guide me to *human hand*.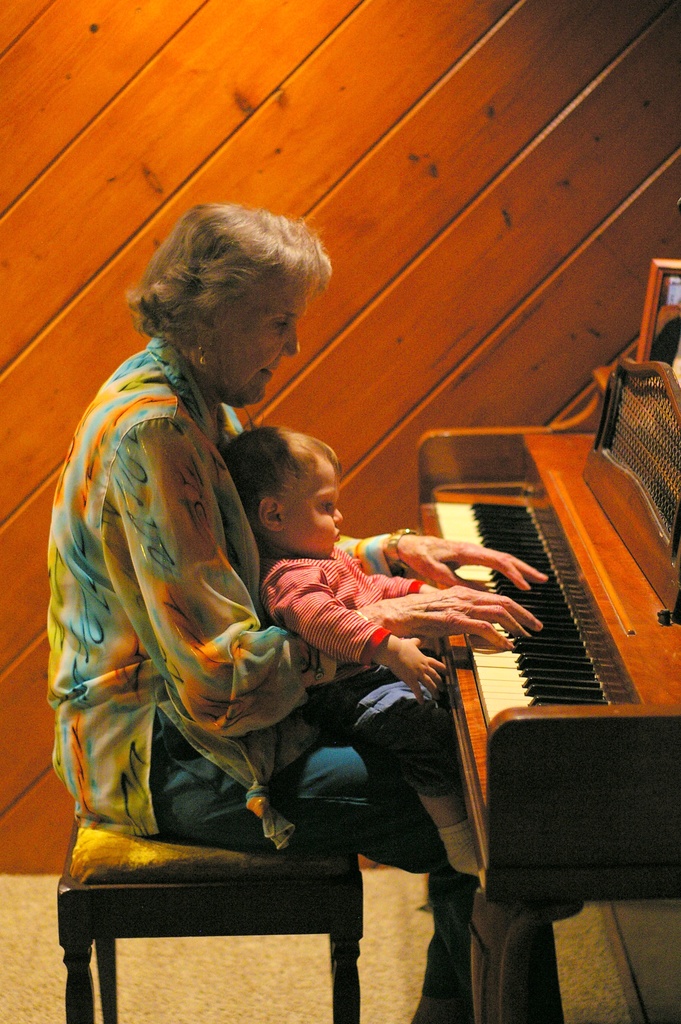
Guidance: detection(368, 638, 463, 705).
